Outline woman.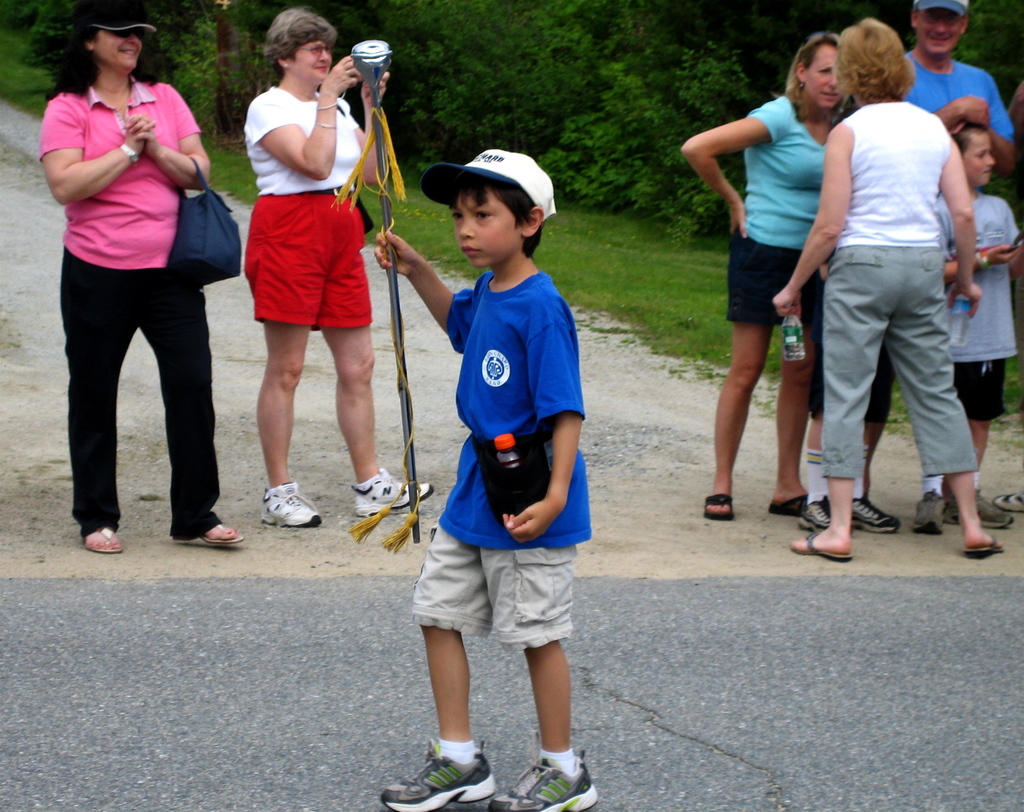
Outline: bbox=(212, 31, 397, 495).
